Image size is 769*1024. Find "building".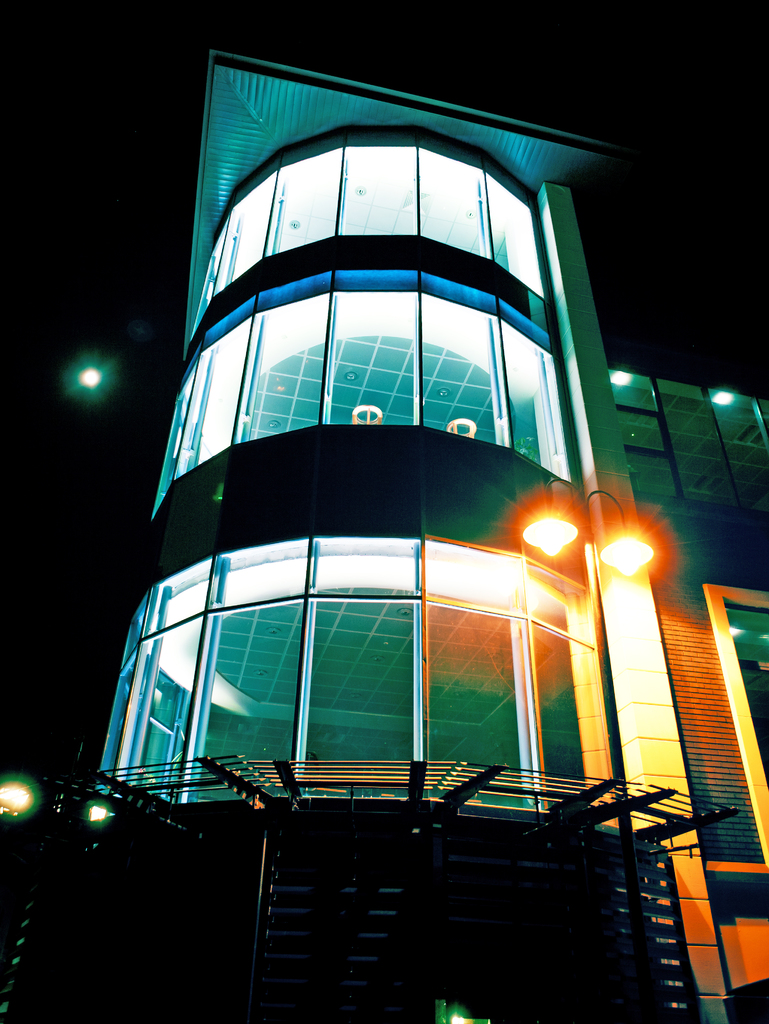
(0,47,768,1023).
